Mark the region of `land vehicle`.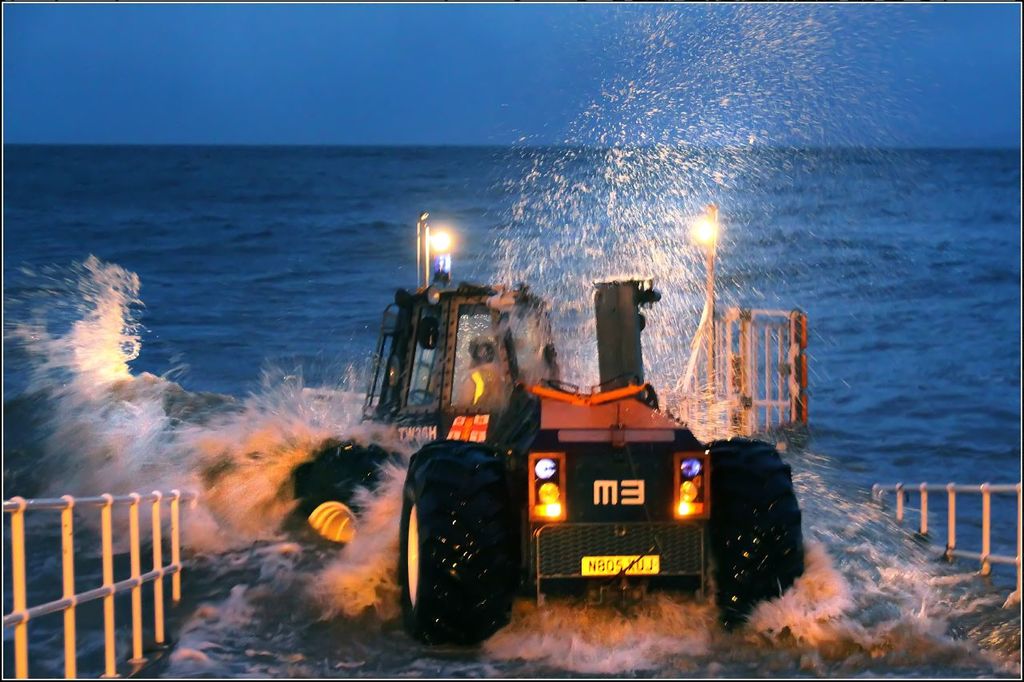
Region: bbox=[378, 246, 745, 628].
